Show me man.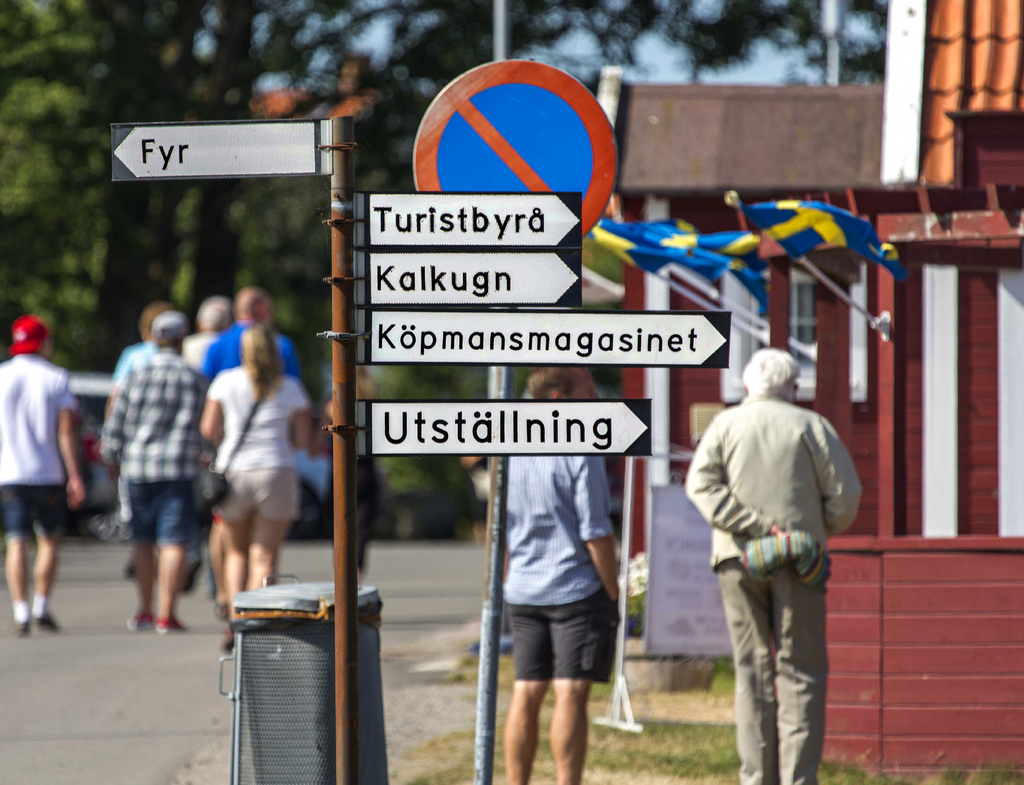
man is here: crop(99, 305, 186, 584).
